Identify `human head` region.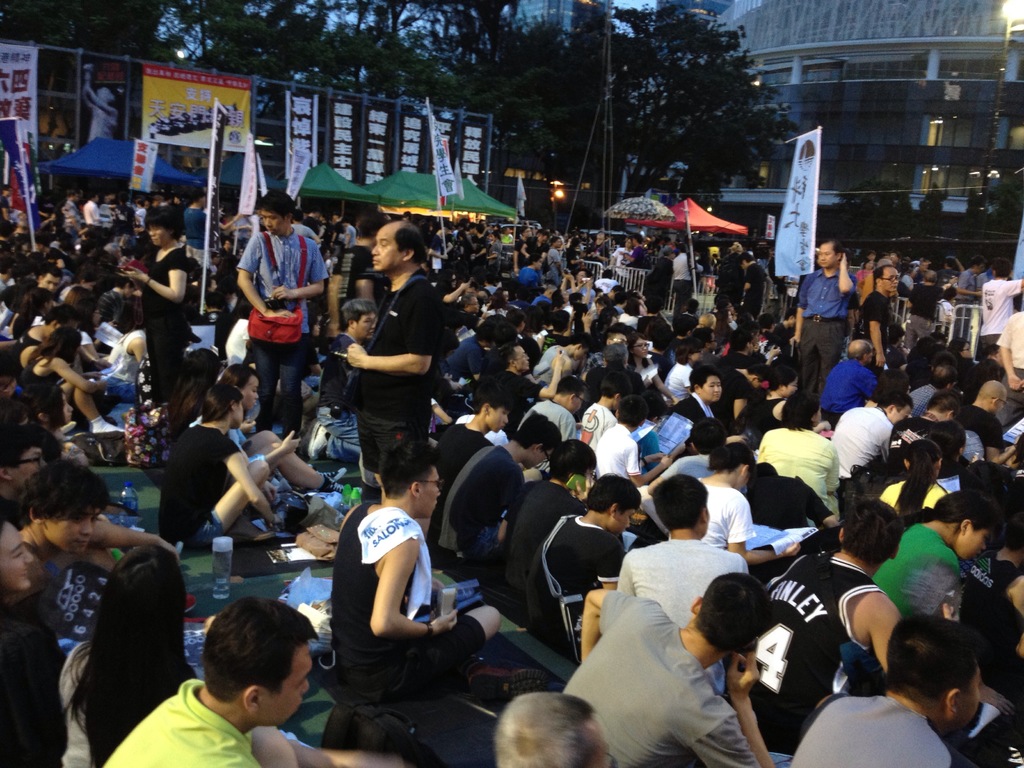
Region: pyautogui.locateOnScreen(556, 376, 588, 419).
